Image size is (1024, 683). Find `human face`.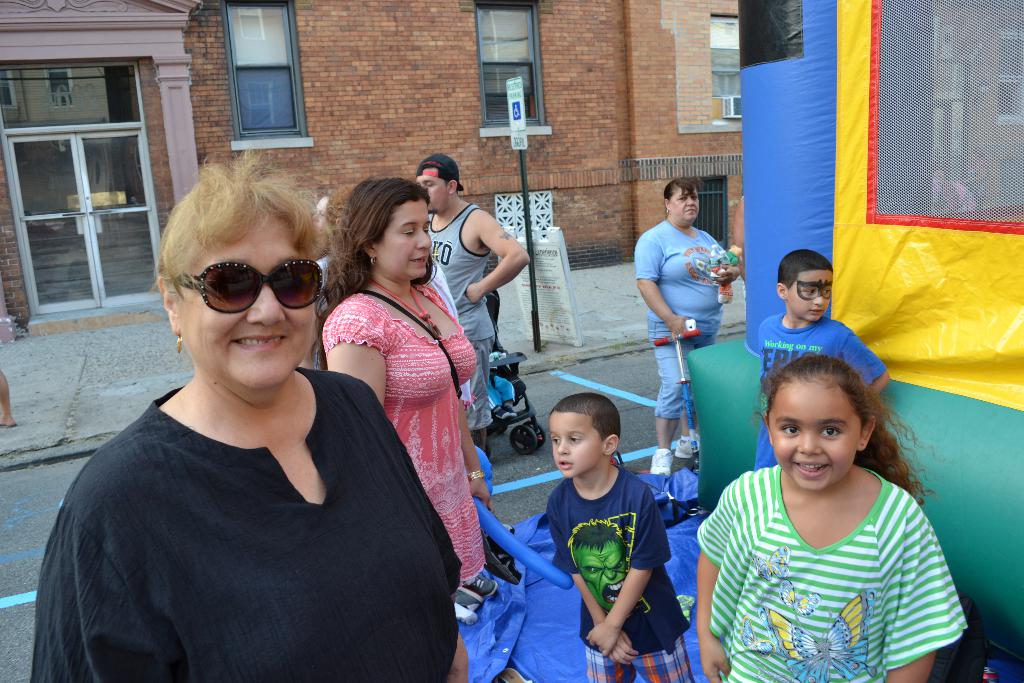
left=374, top=201, right=435, bottom=281.
